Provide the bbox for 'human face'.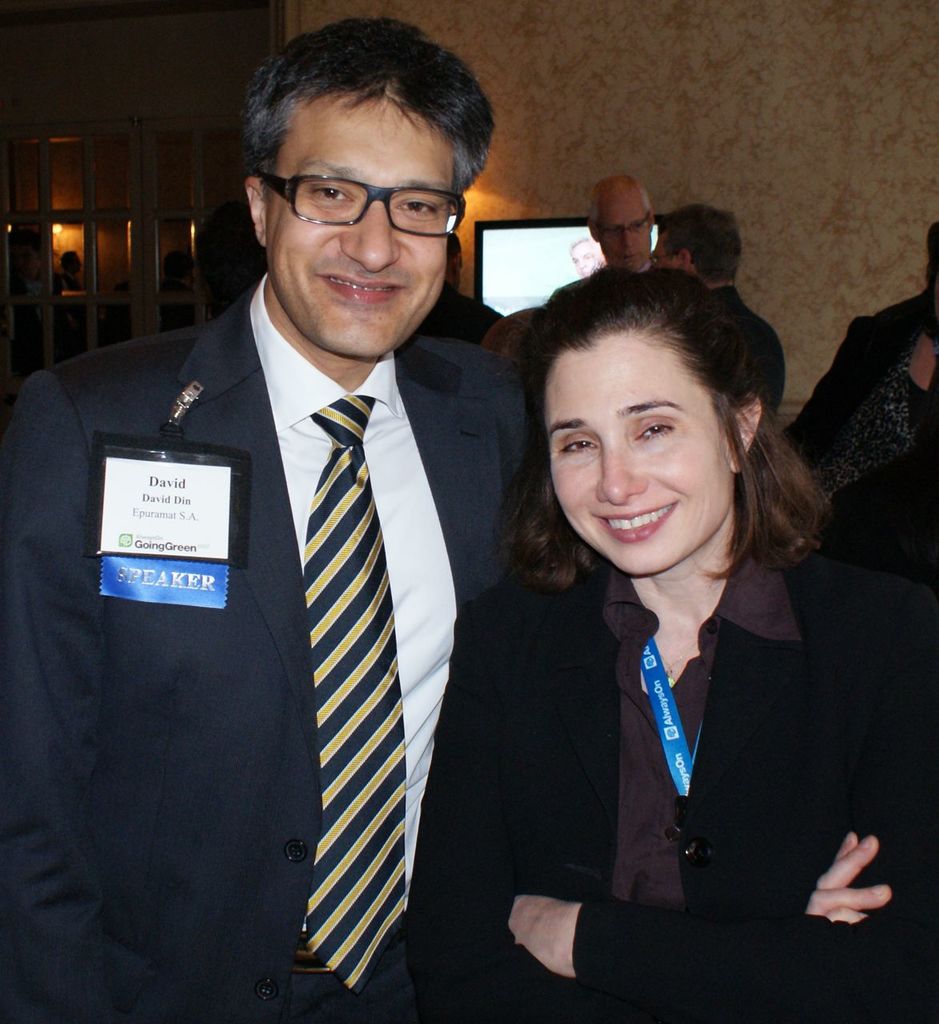
bbox=[597, 194, 650, 274].
